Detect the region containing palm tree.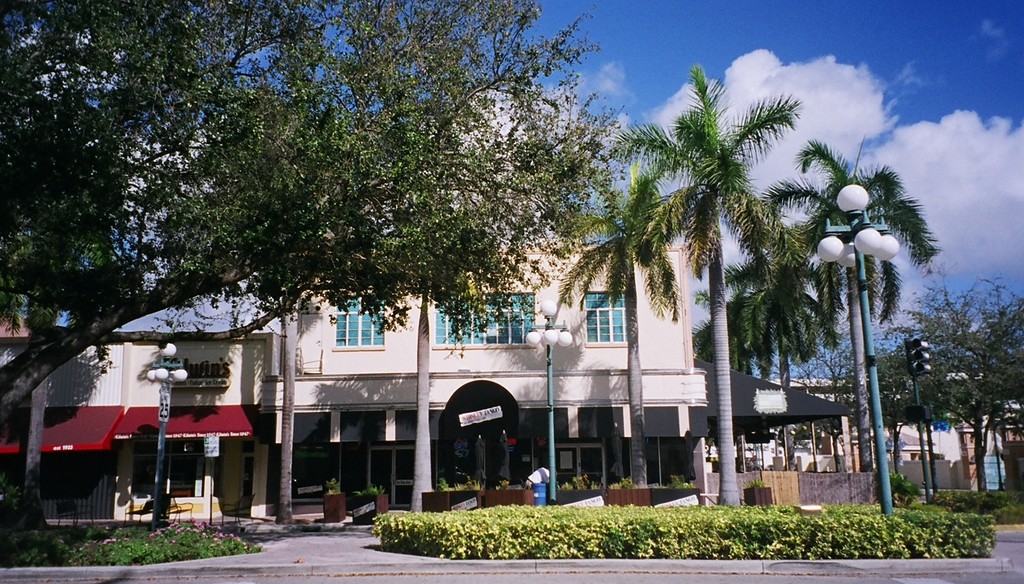
<region>582, 171, 674, 514</region>.
